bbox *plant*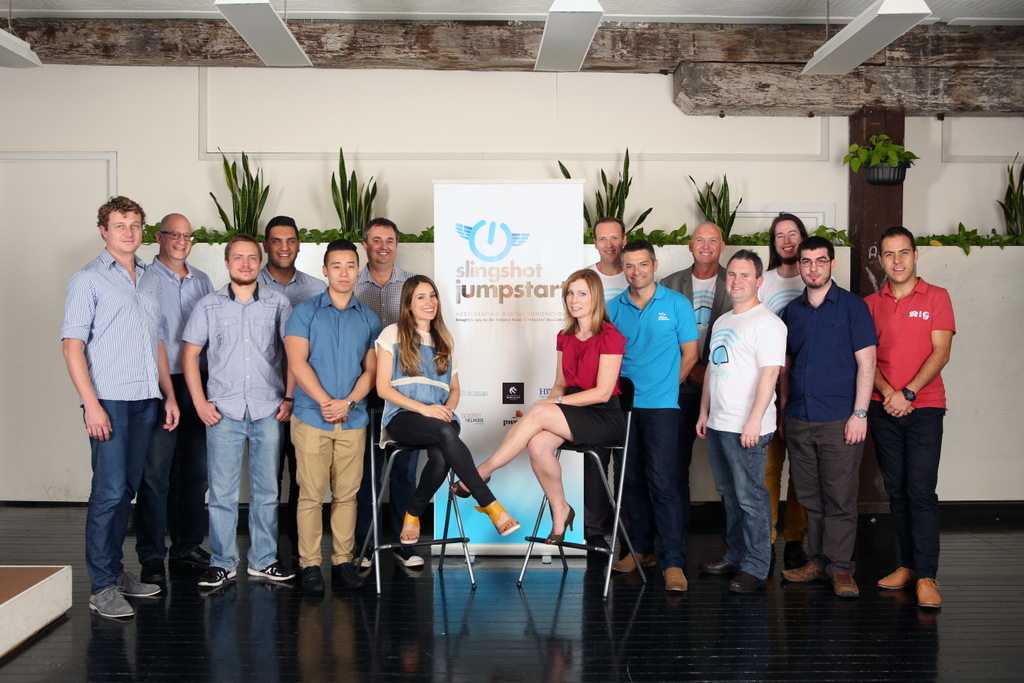
select_region(731, 222, 774, 244)
